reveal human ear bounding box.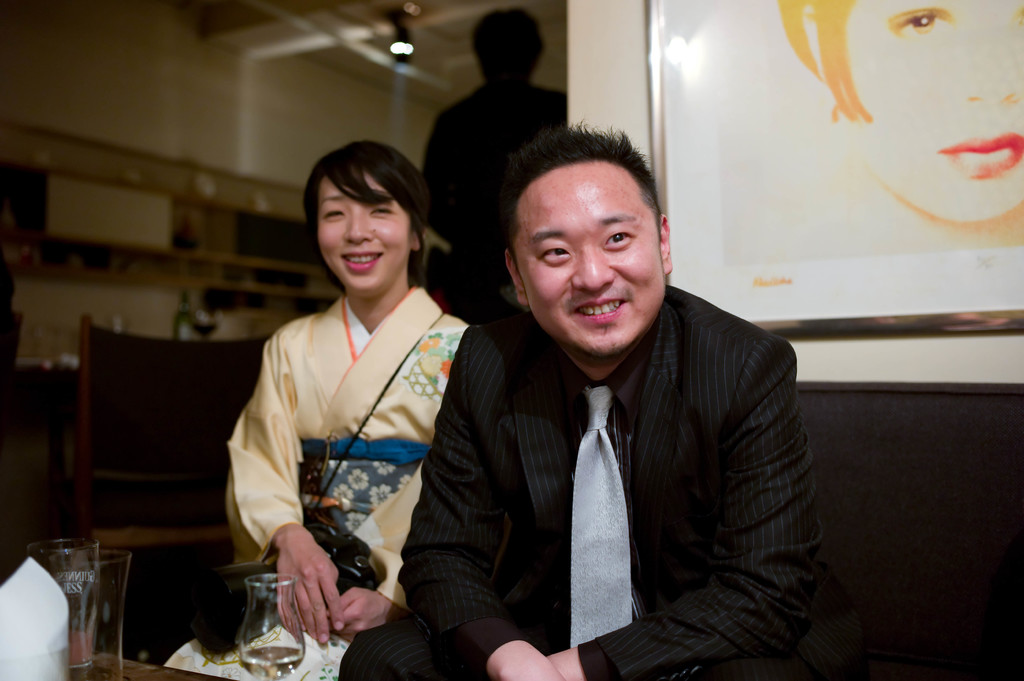
Revealed: BBox(412, 220, 428, 252).
